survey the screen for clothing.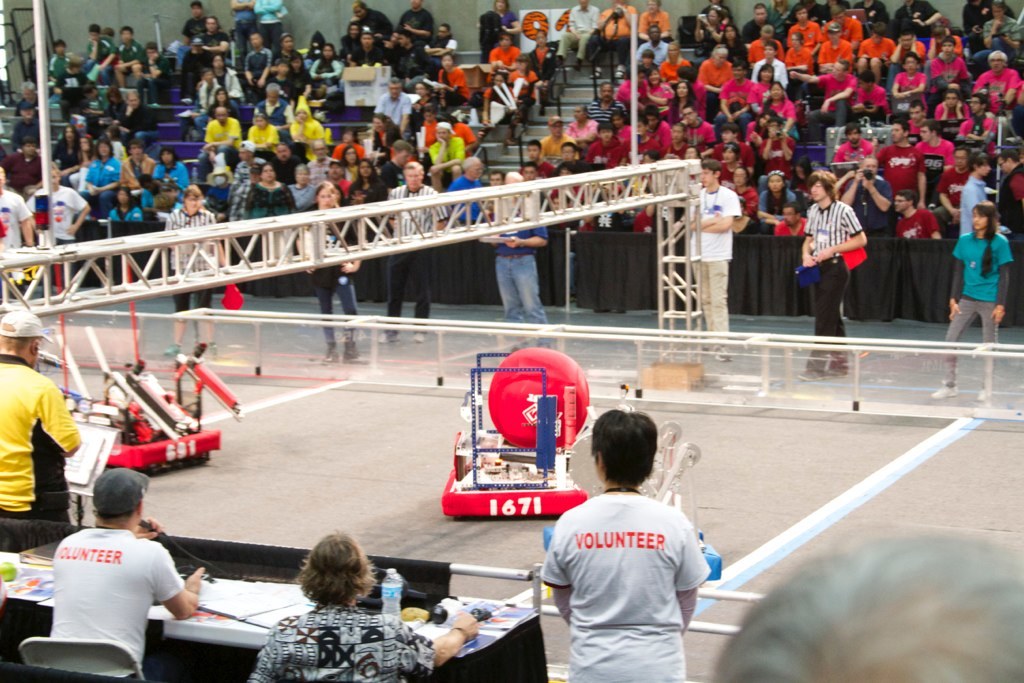
Survey found: l=109, t=207, r=142, b=220.
